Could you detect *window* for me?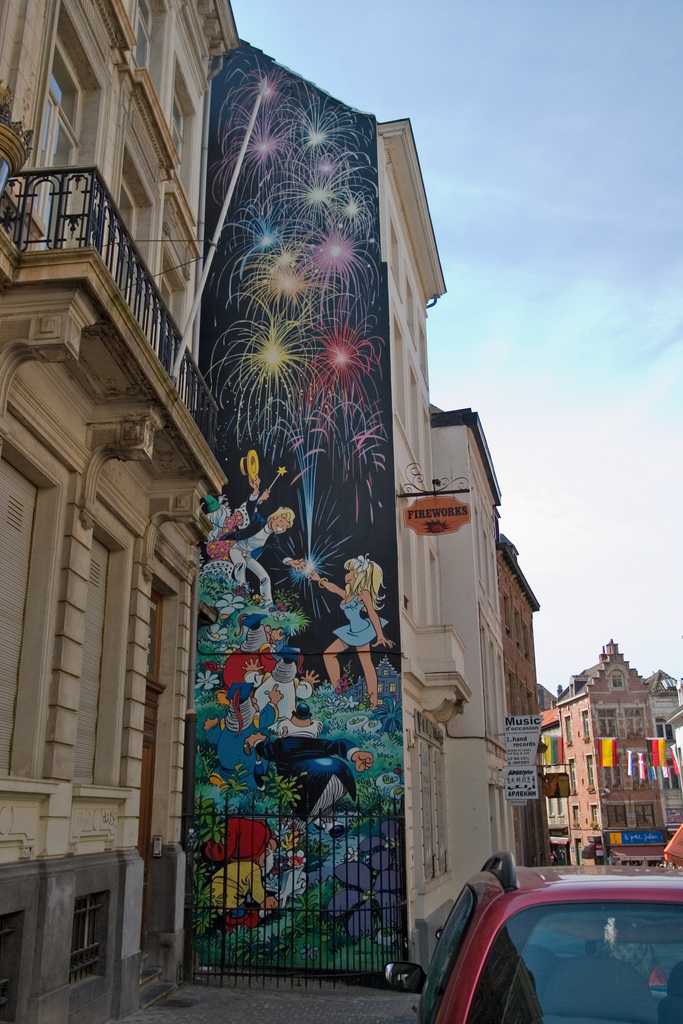
Detection result: <region>604, 800, 663, 829</region>.
